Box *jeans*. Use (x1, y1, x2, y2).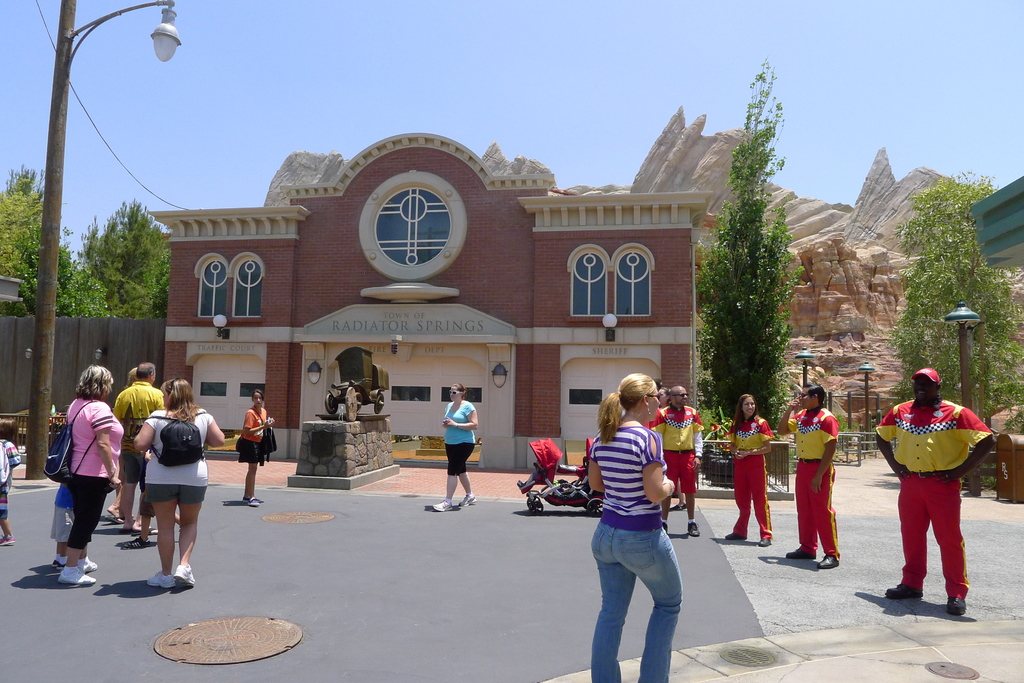
(124, 445, 143, 488).
